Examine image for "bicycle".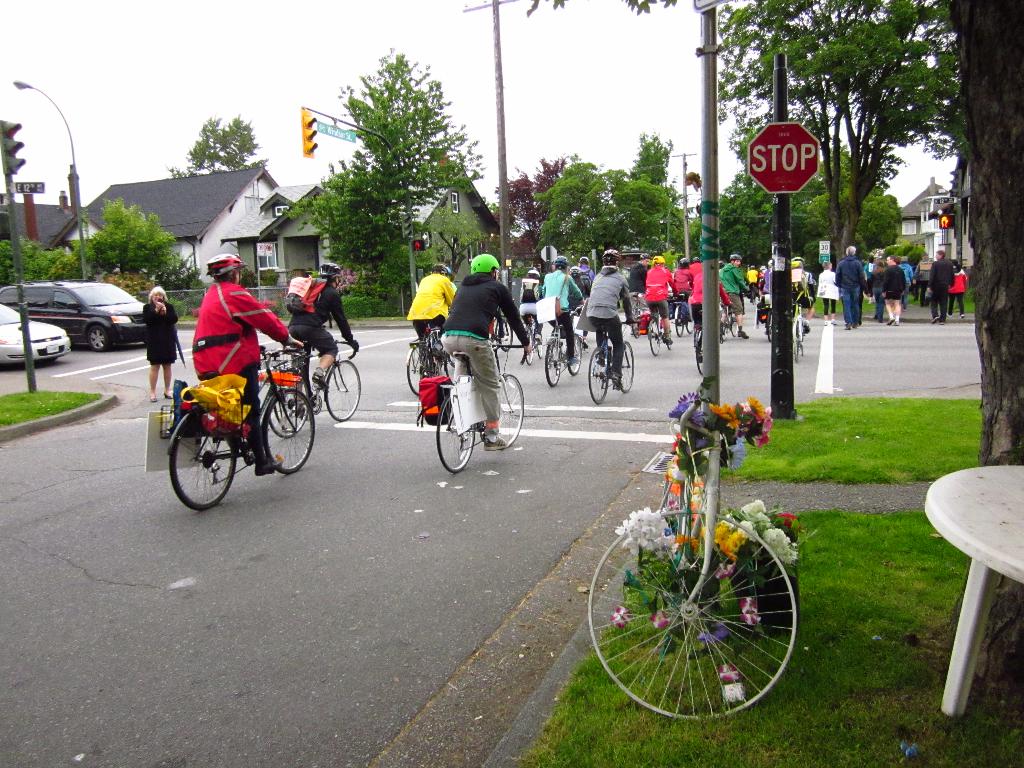
Examination result: [left=437, top=344, right=530, bottom=474].
